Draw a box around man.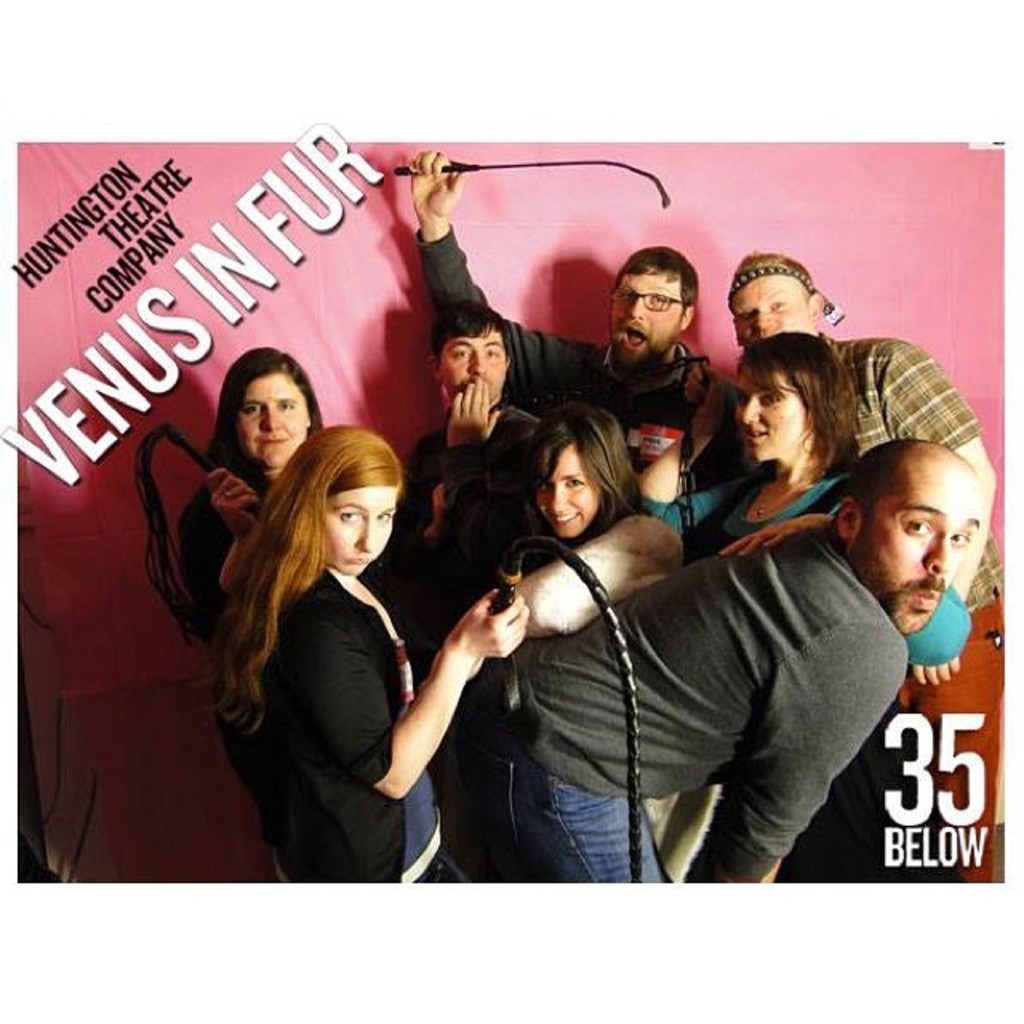
detection(723, 246, 1002, 883).
